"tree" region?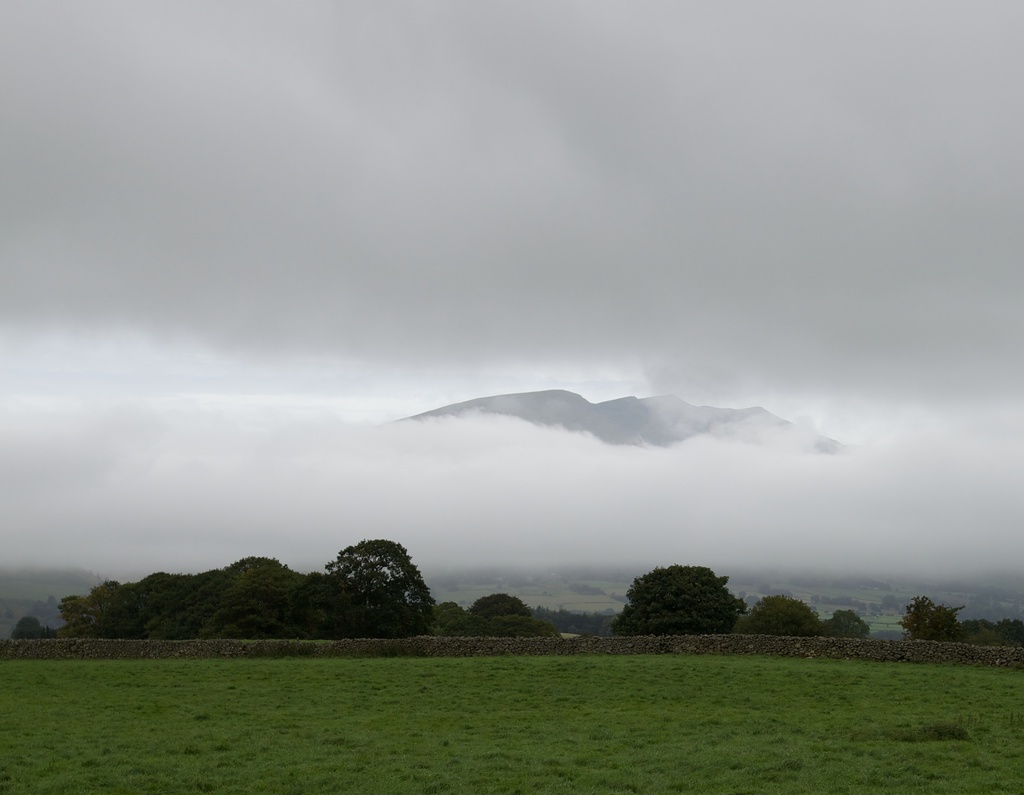
BBox(607, 562, 749, 634)
